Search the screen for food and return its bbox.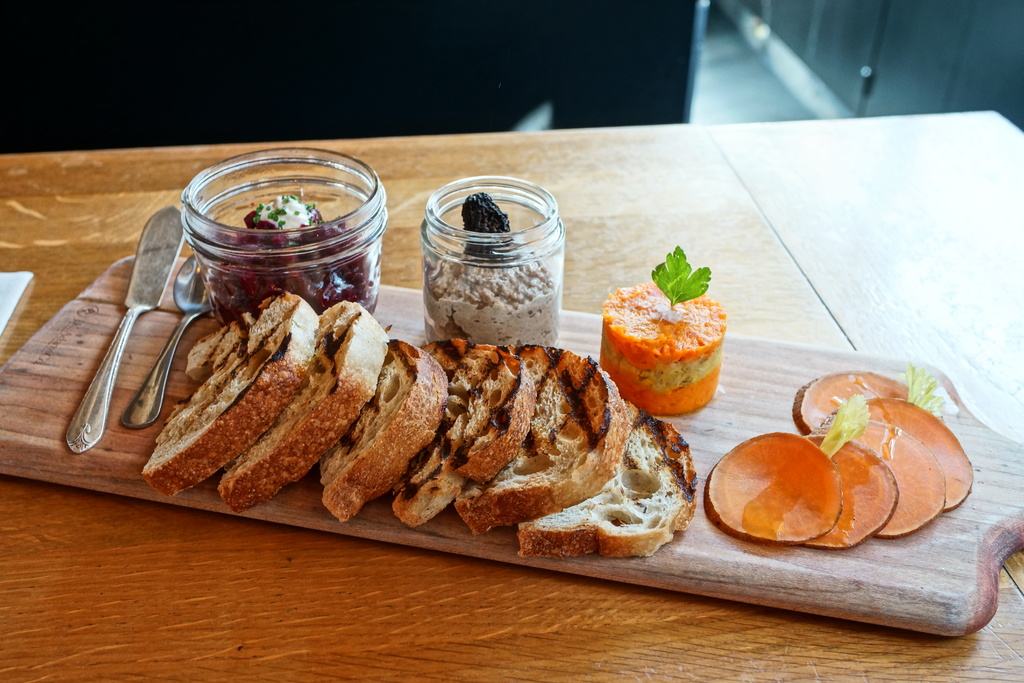
Found: Rect(796, 440, 950, 559).
